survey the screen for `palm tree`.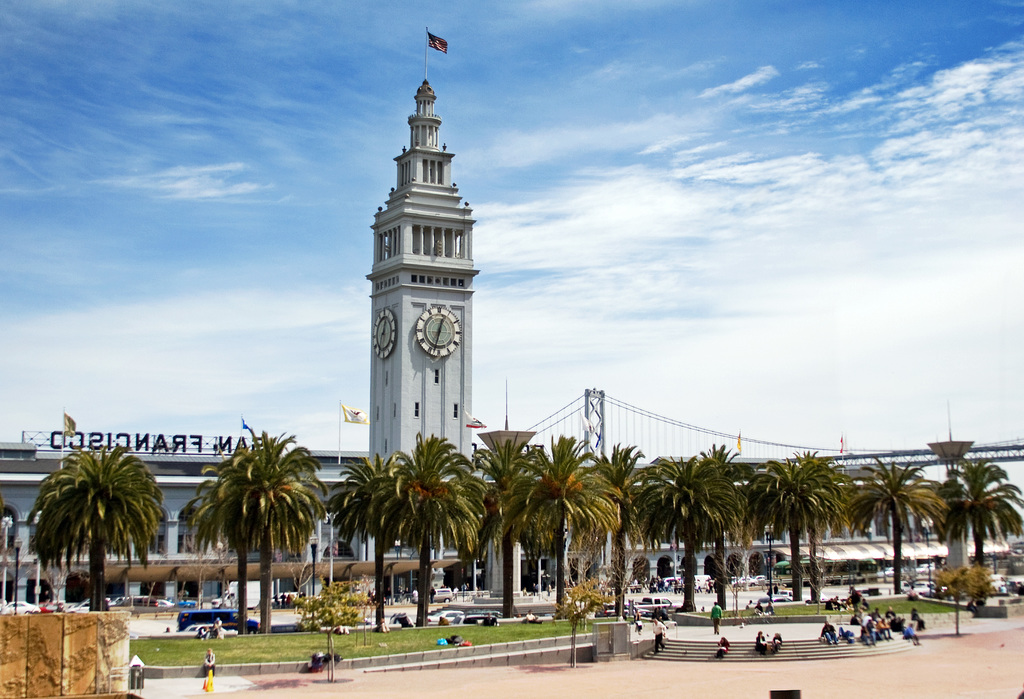
Survey found: bbox(833, 465, 940, 575).
